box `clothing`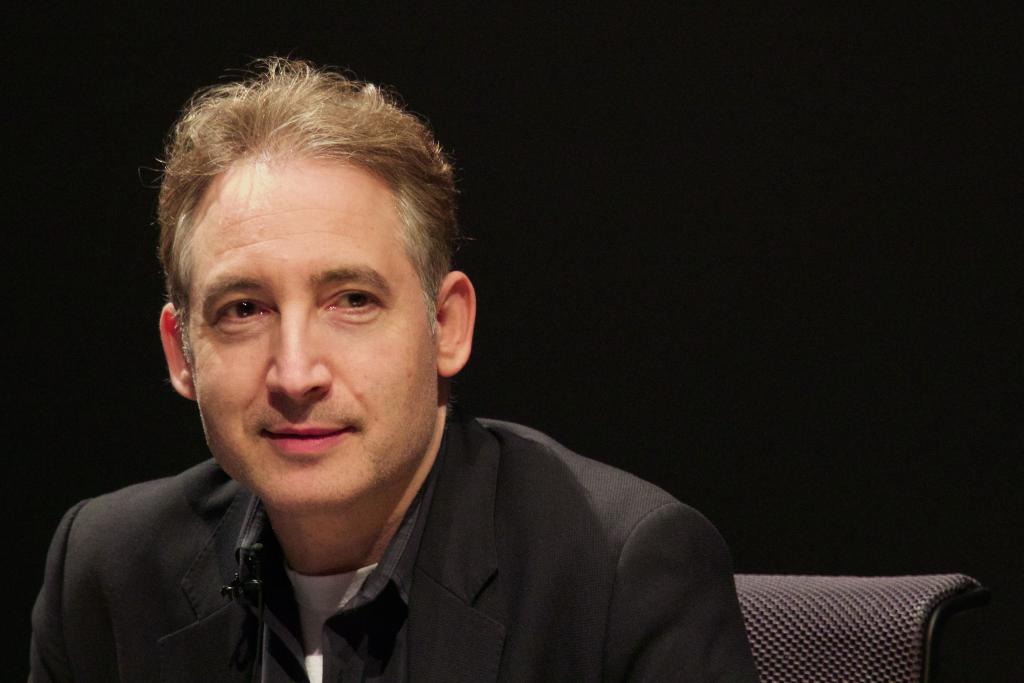
{"left": 3, "top": 386, "right": 811, "bottom": 673}
